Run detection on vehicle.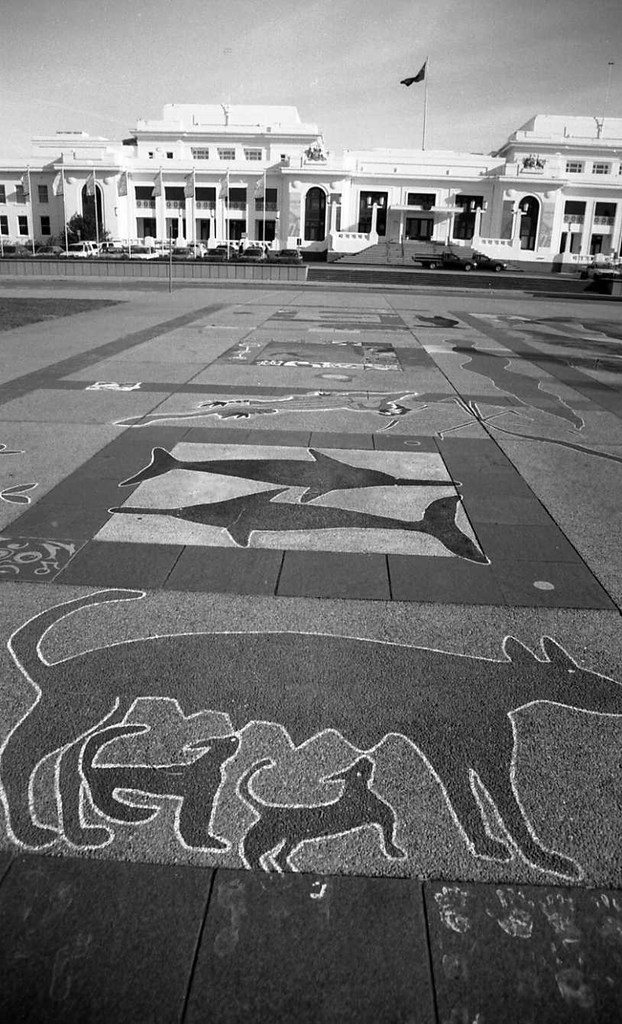
Result: detection(112, 490, 478, 569).
